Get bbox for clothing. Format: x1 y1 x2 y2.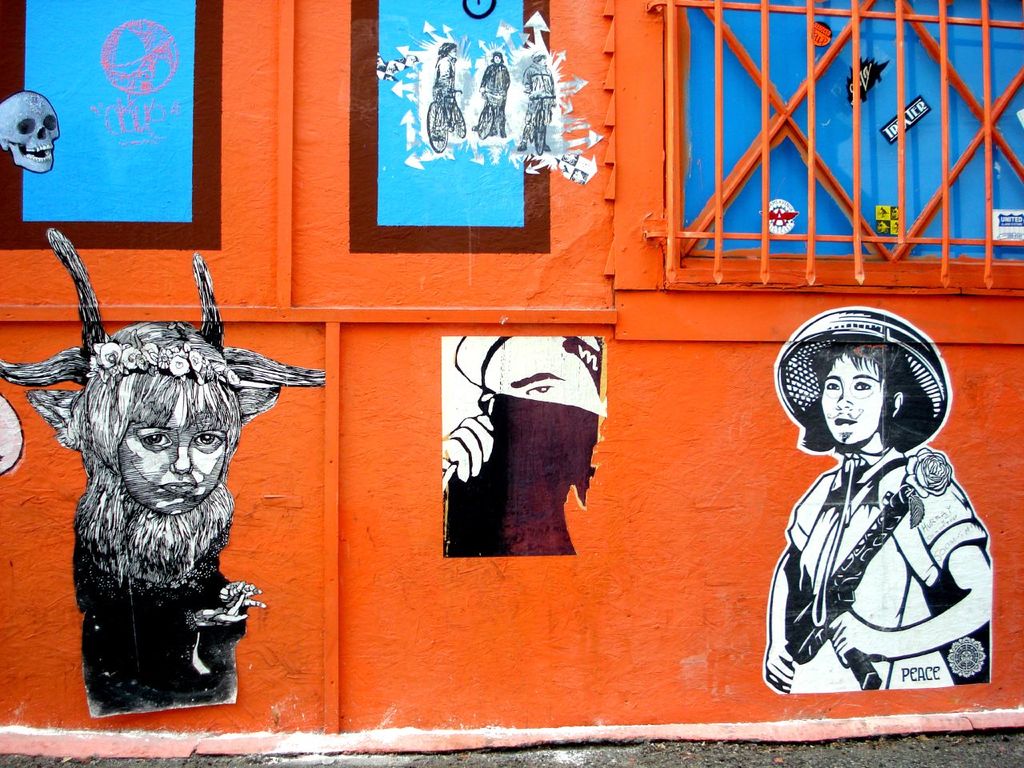
434 56 454 116.
